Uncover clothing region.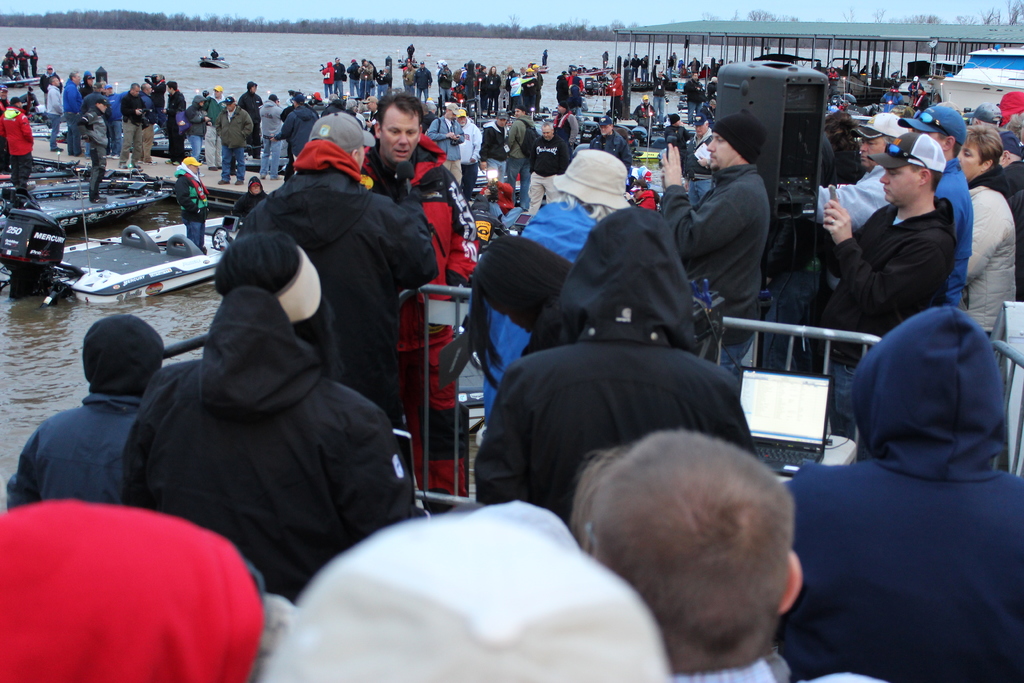
Uncovered: bbox(344, 61, 360, 92).
